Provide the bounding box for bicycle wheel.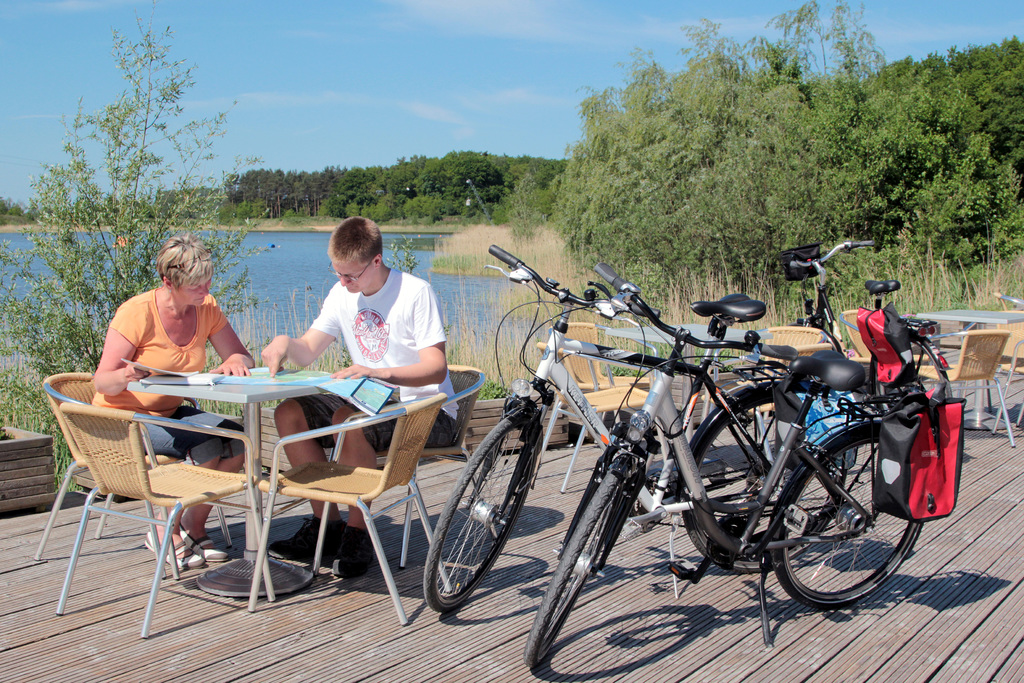
522 470 630 667.
